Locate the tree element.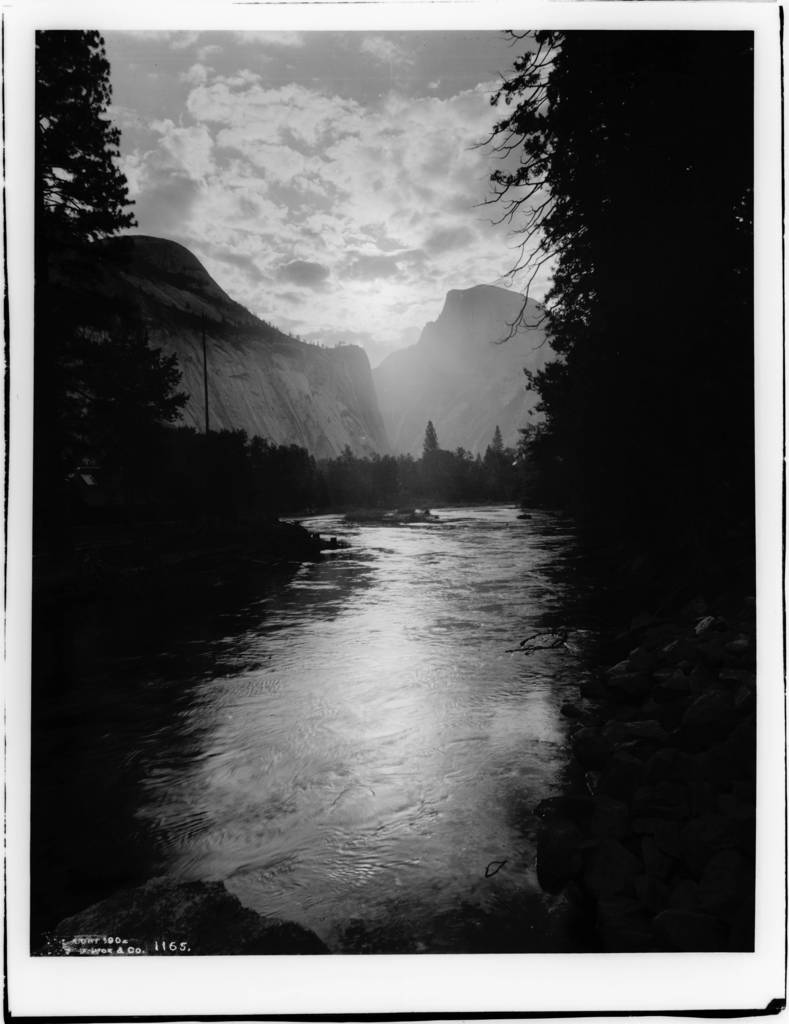
Element bbox: bbox=[40, 29, 224, 525].
